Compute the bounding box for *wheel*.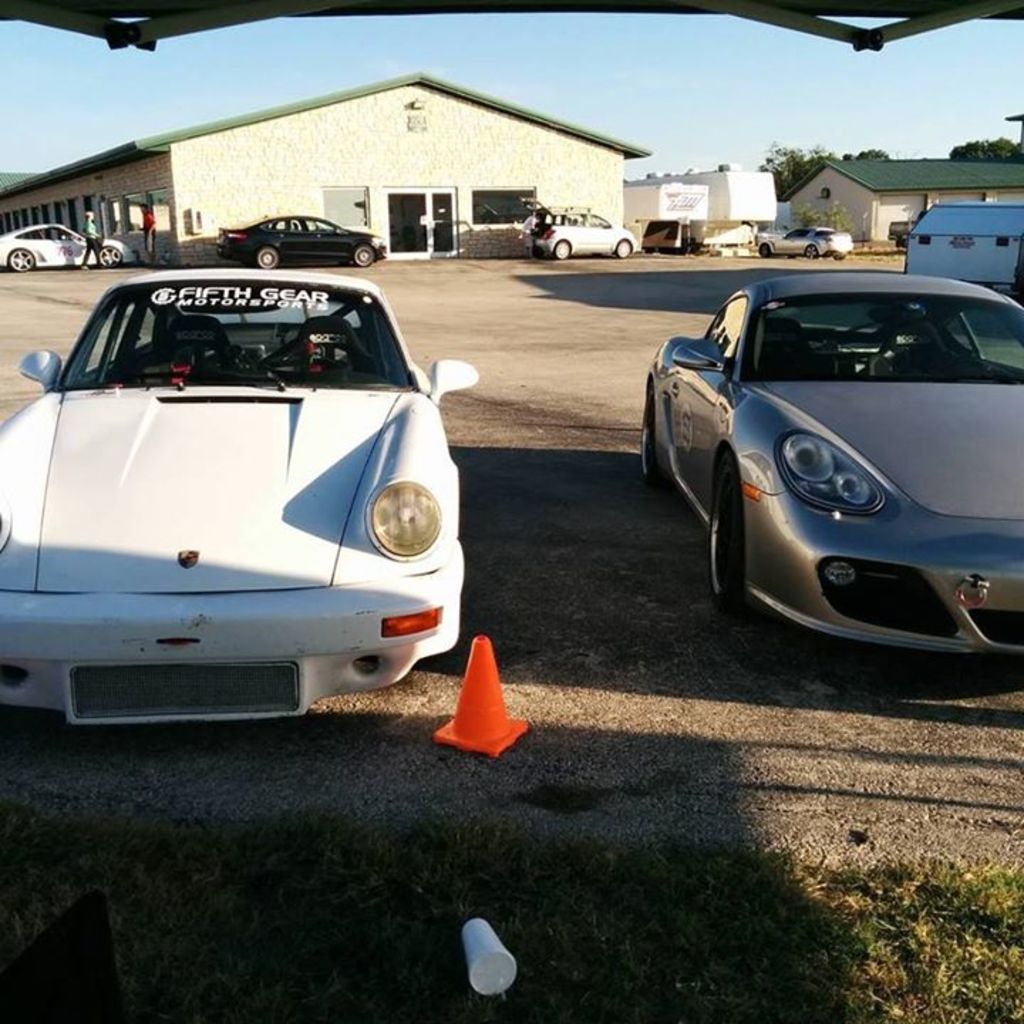
bbox=[710, 448, 745, 604].
